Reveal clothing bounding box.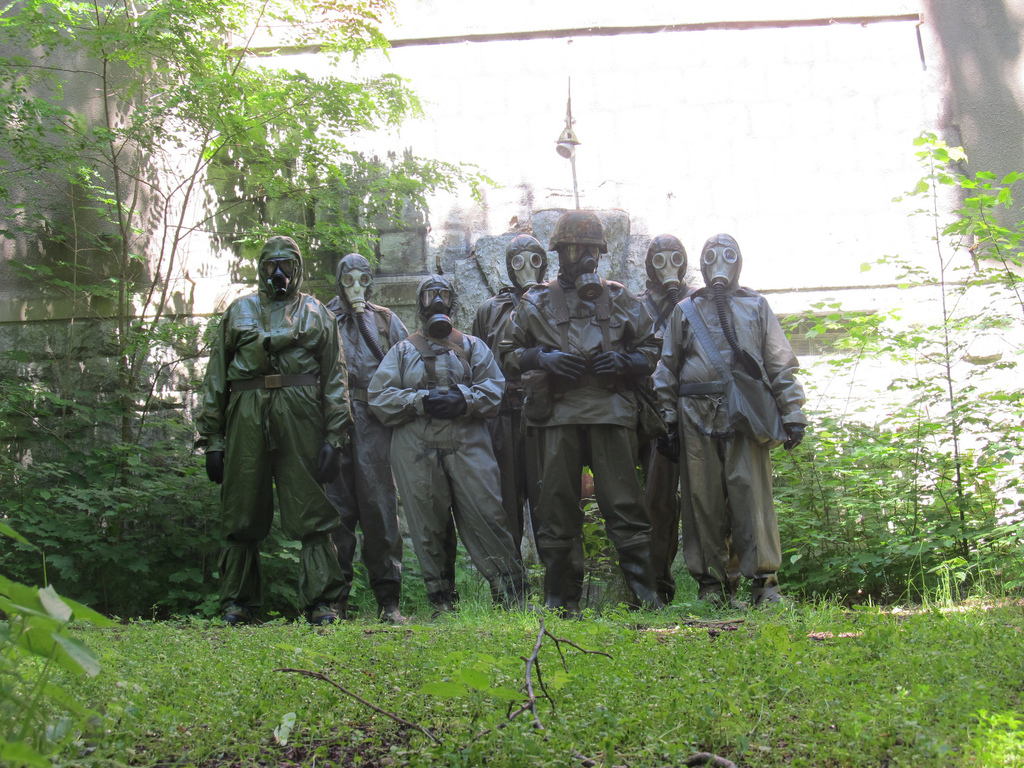
Revealed: {"x1": 631, "y1": 277, "x2": 696, "y2": 575}.
